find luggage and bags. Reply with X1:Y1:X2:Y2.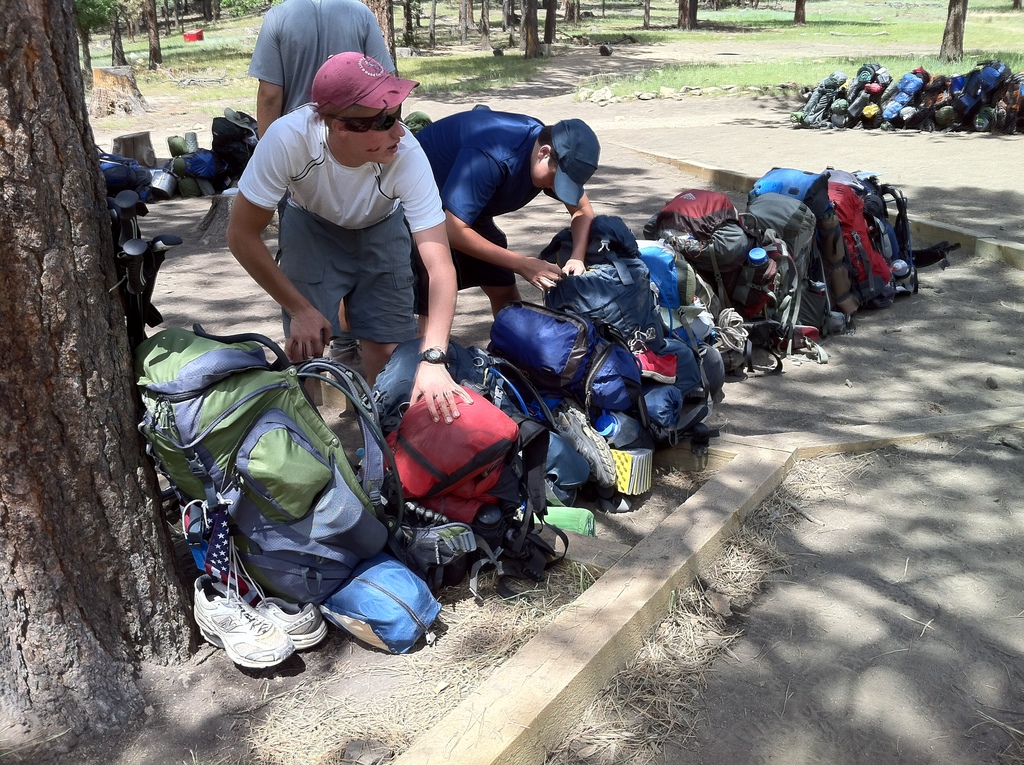
389:368:553:570.
